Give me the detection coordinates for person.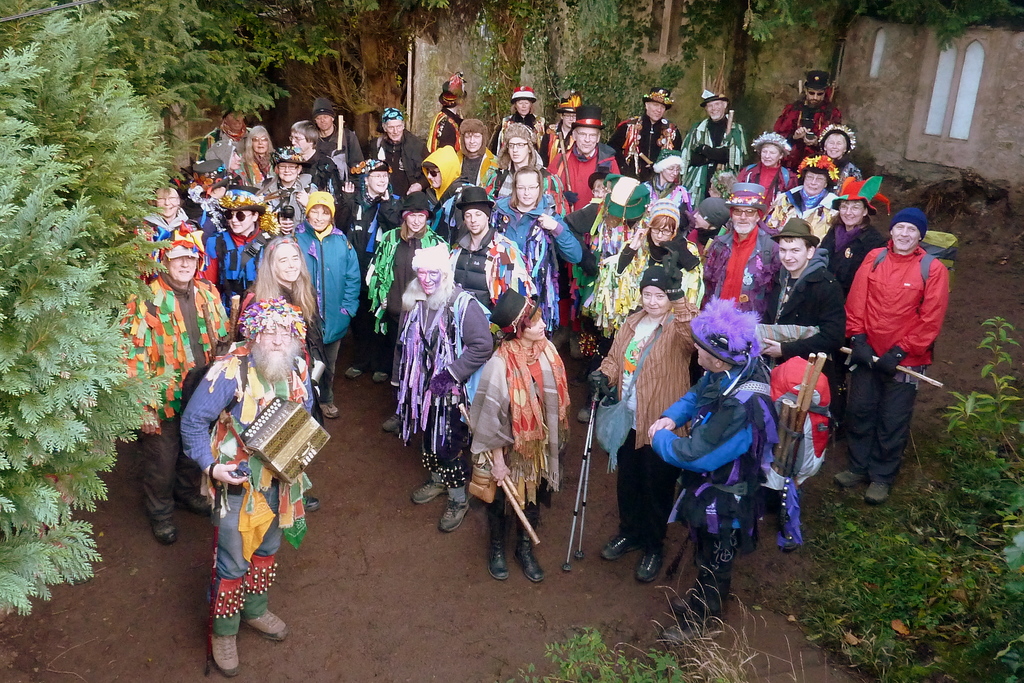
[x1=388, y1=248, x2=497, y2=515].
